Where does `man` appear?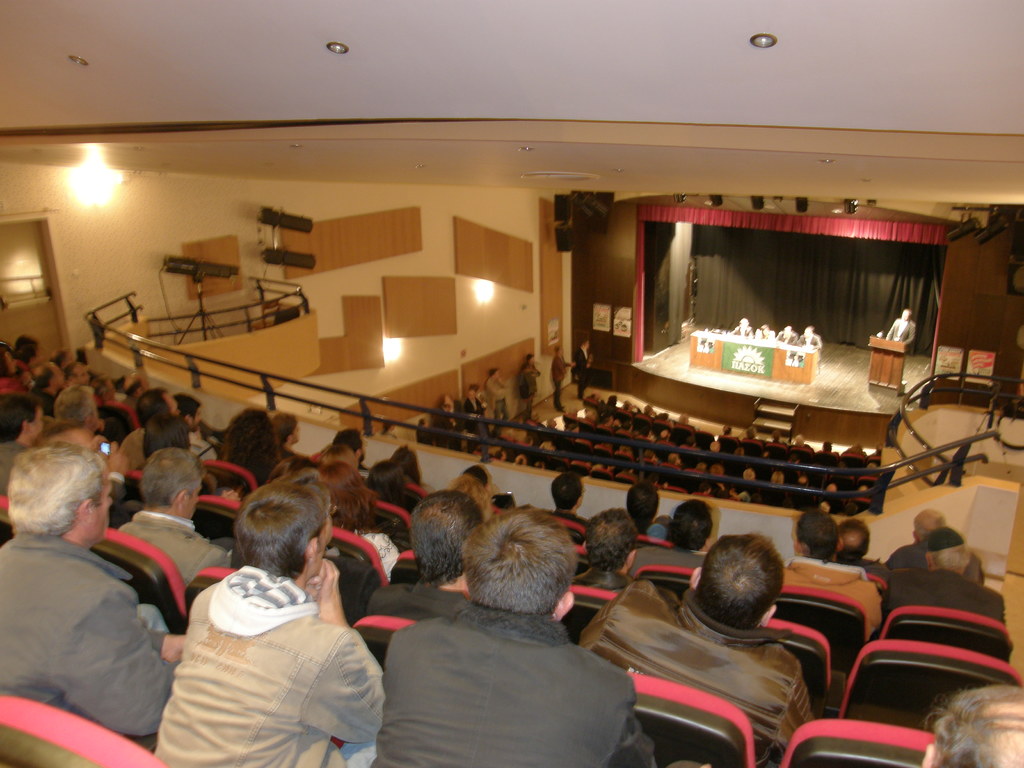
Appears at detection(732, 317, 753, 340).
